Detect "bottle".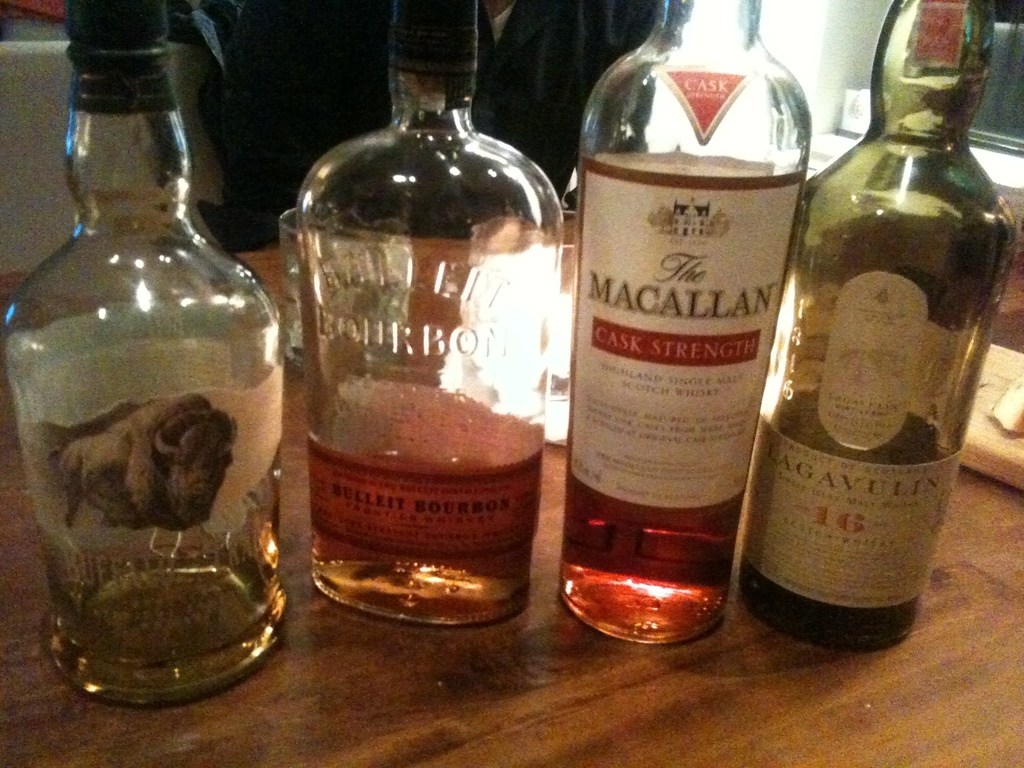
Detected at [x1=723, y1=0, x2=1012, y2=662].
